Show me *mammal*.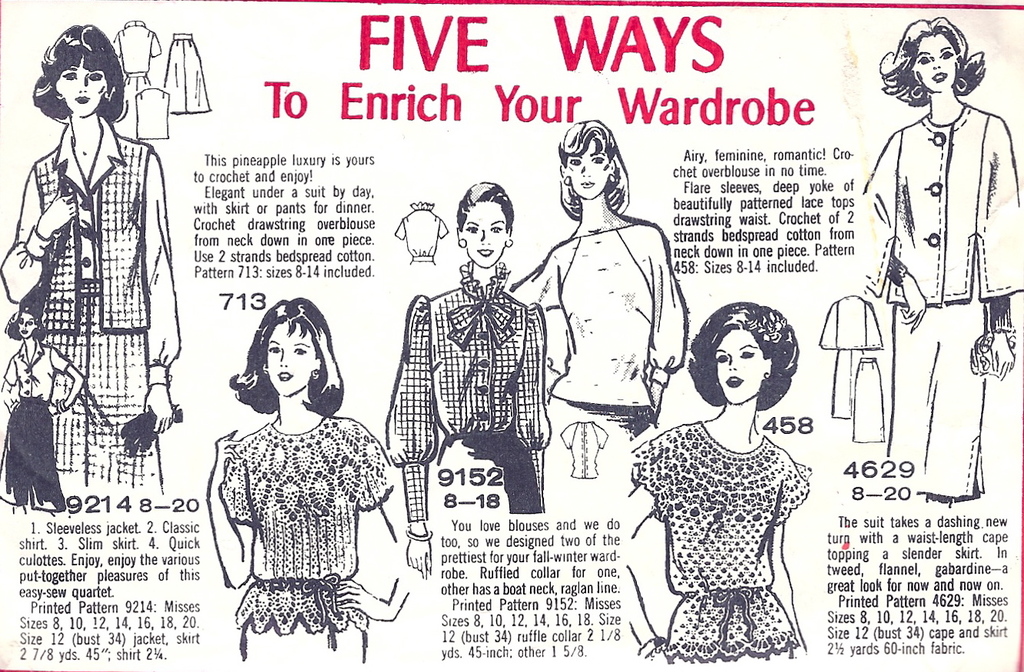
*mammal* is here: {"x1": 205, "y1": 295, "x2": 413, "y2": 667}.
